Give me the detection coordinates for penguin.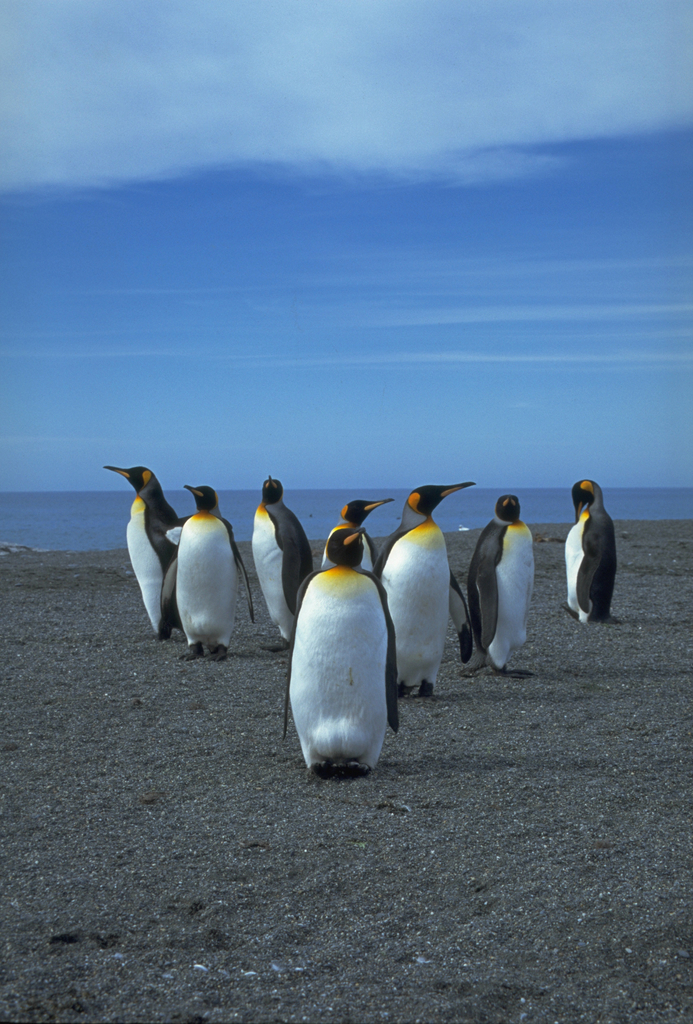
249, 479, 317, 664.
